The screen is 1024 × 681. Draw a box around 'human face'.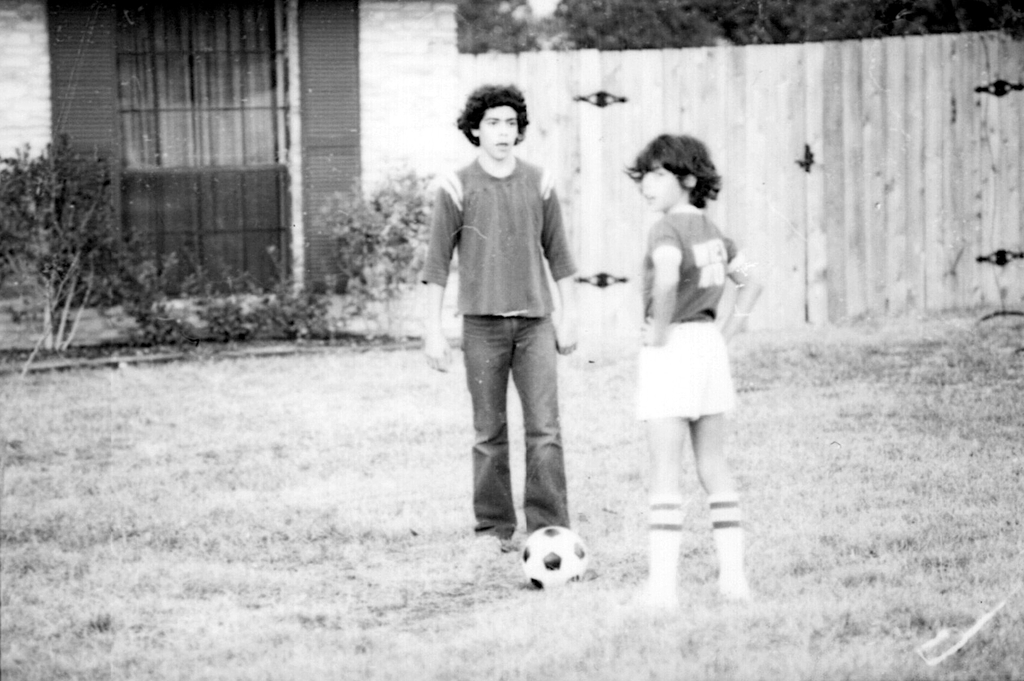
[x1=640, y1=157, x2=682, y2=209].
